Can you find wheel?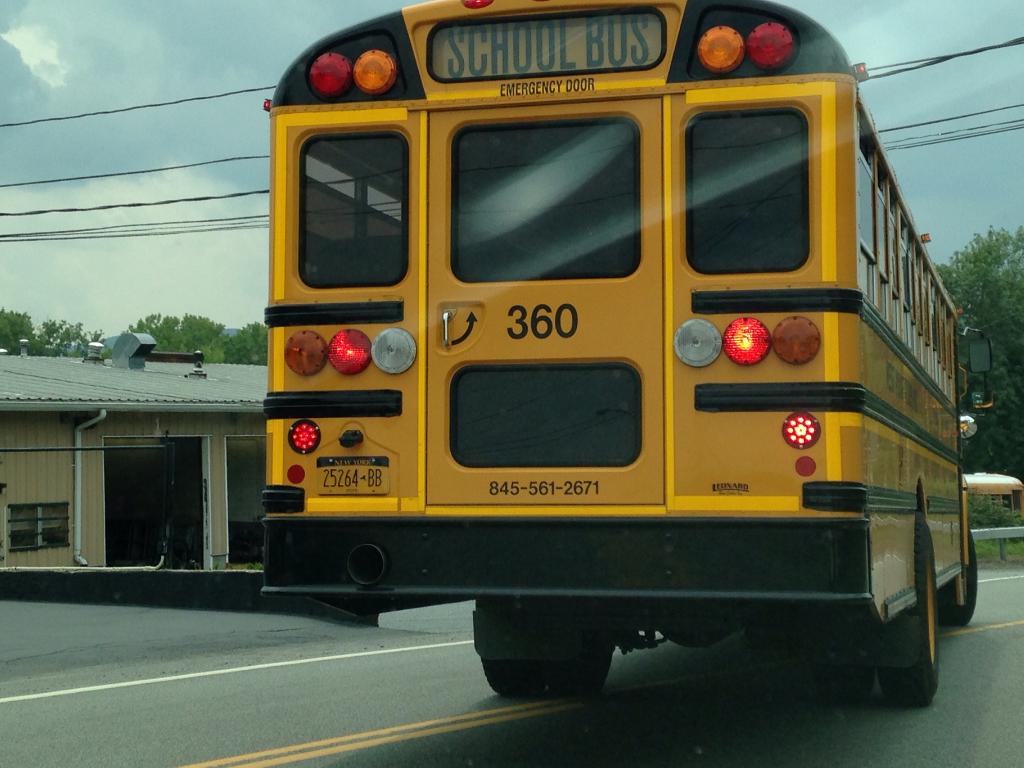
Yes, bounding box: (475,597,560,696).
